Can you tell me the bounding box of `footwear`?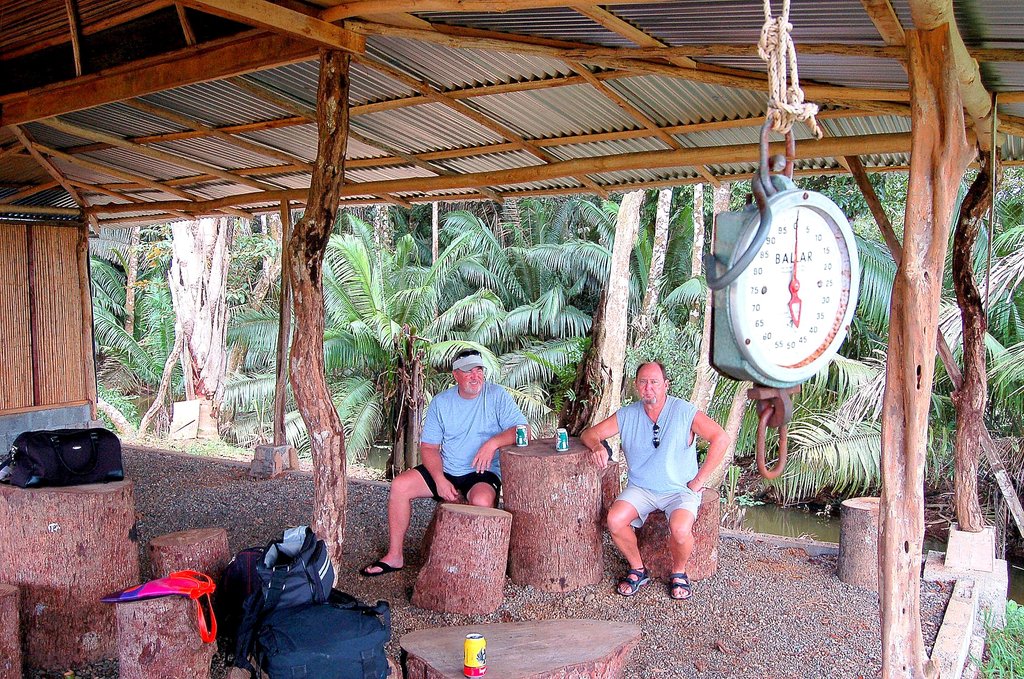
bbox=[615, 564, 653, 597].
